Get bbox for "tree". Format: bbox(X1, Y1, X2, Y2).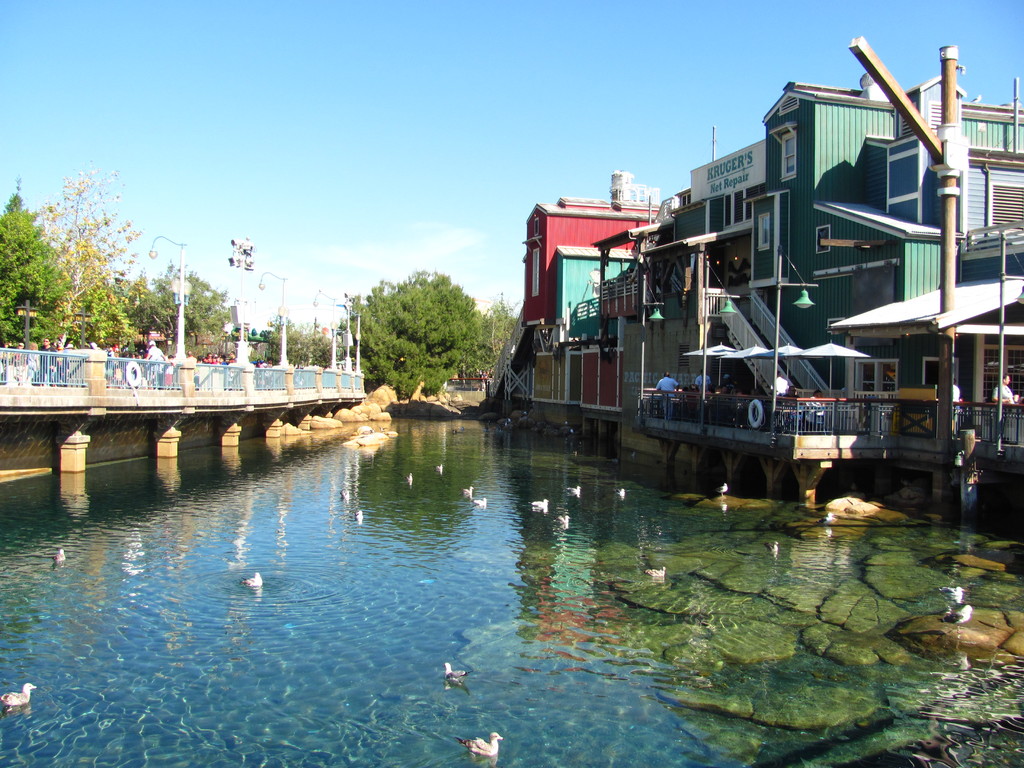
bbox(239, 315, 342, 373).
